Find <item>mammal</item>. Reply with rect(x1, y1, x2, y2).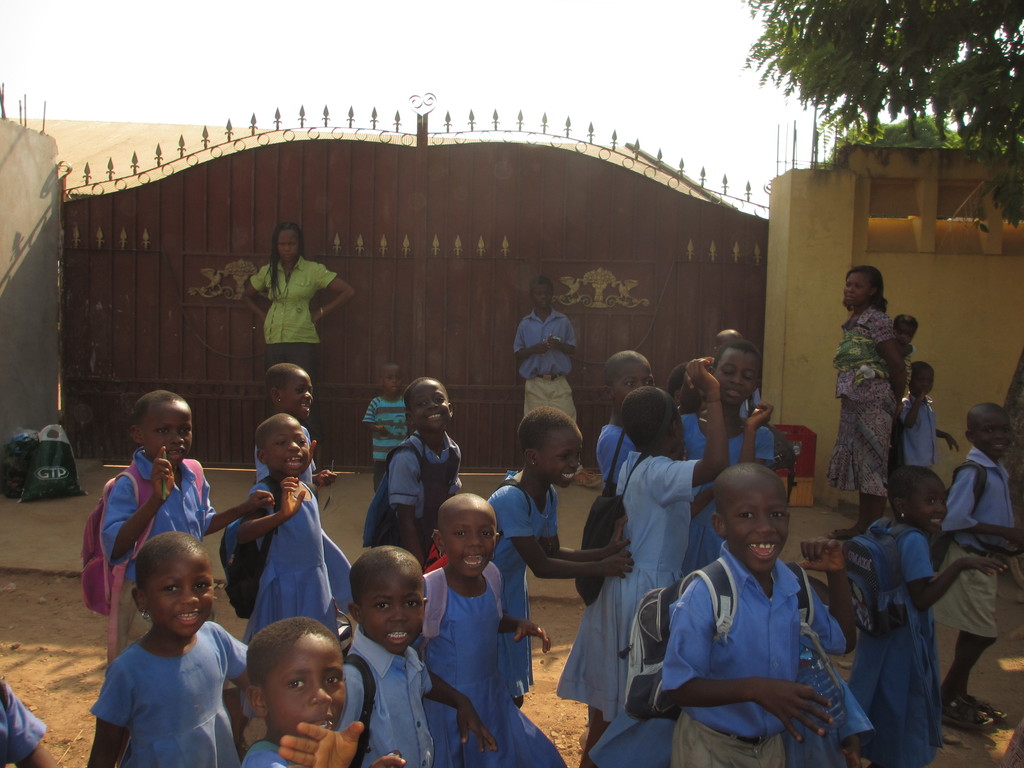
rect(599, 349, 650, 498).
